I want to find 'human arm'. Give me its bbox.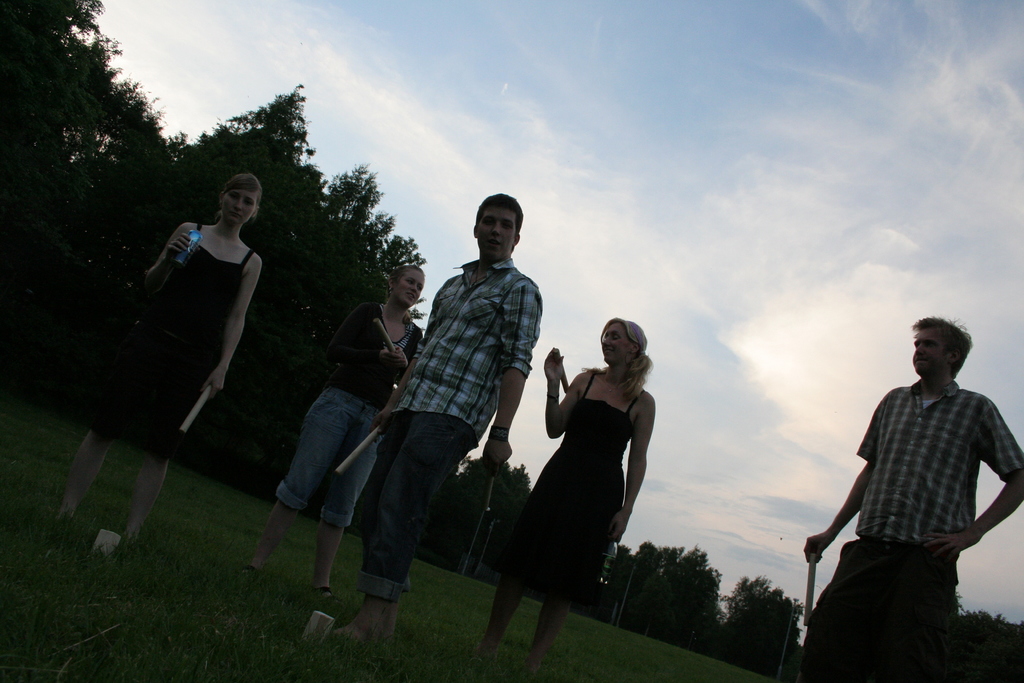
select_region(388, 327, 422, 379).
